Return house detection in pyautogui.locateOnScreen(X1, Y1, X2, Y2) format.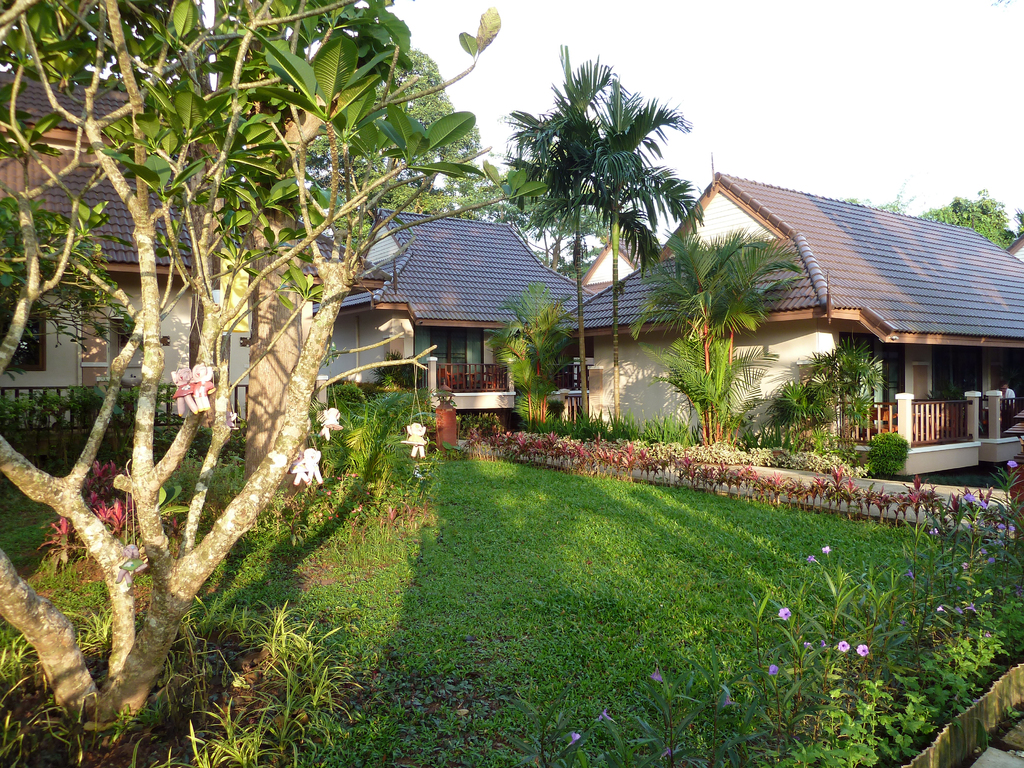
pyautogui.locateOnScreen(228, 207, 596, 436).
